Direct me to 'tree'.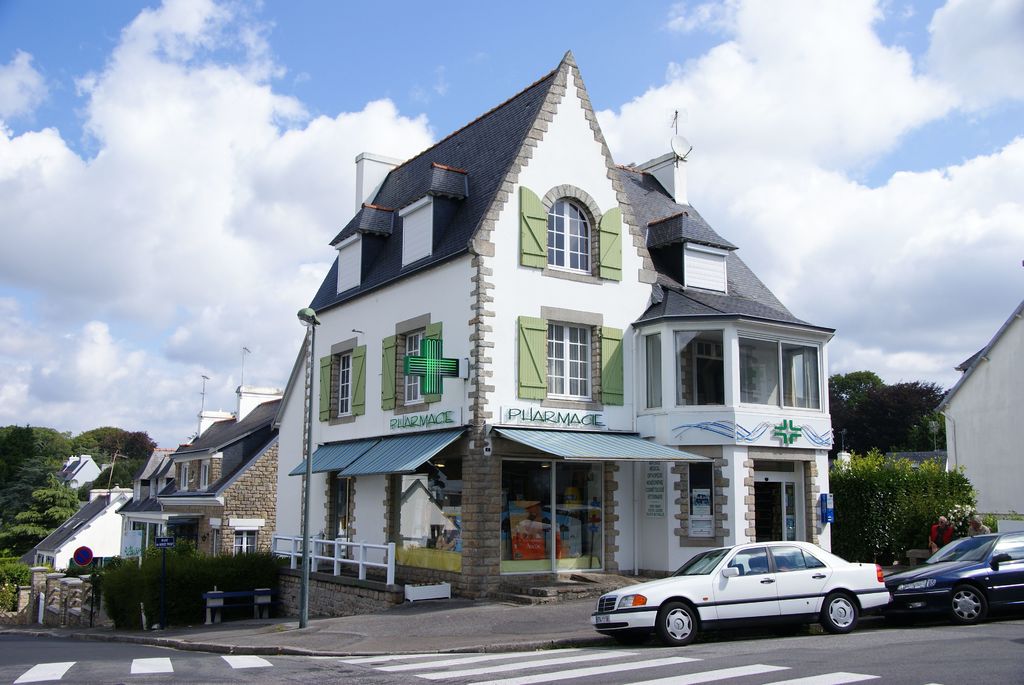
Direction: <box>828,374,950,453</box>.
